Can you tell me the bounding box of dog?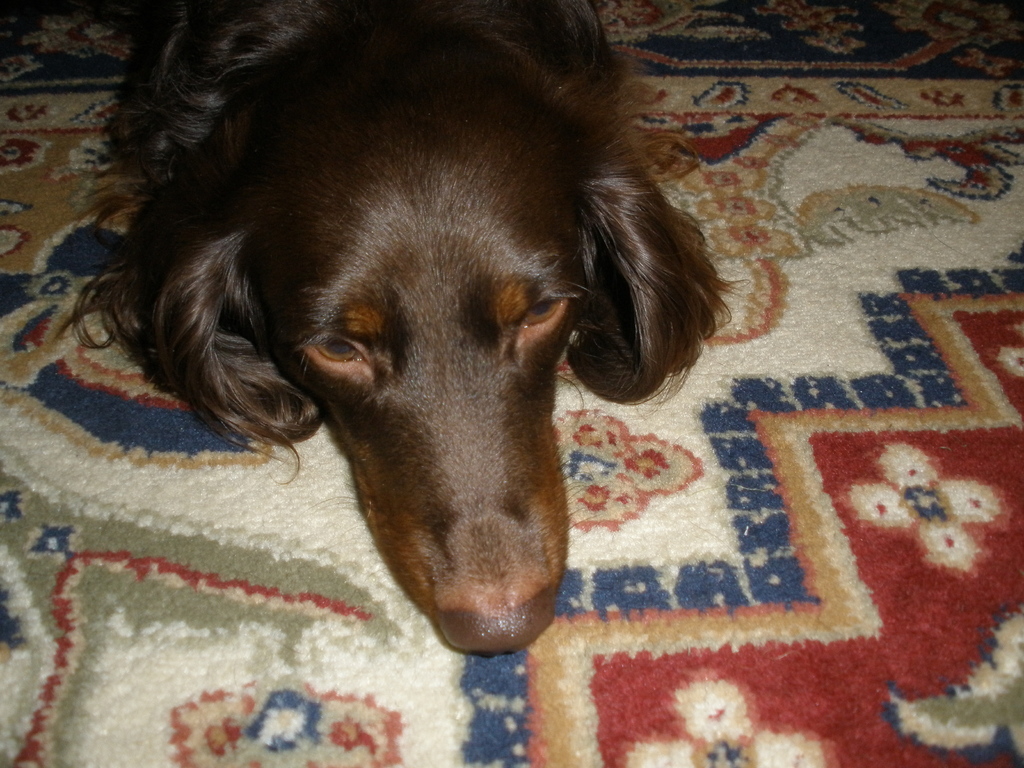
x1=72, y1=0, x2=756, y2=653.
